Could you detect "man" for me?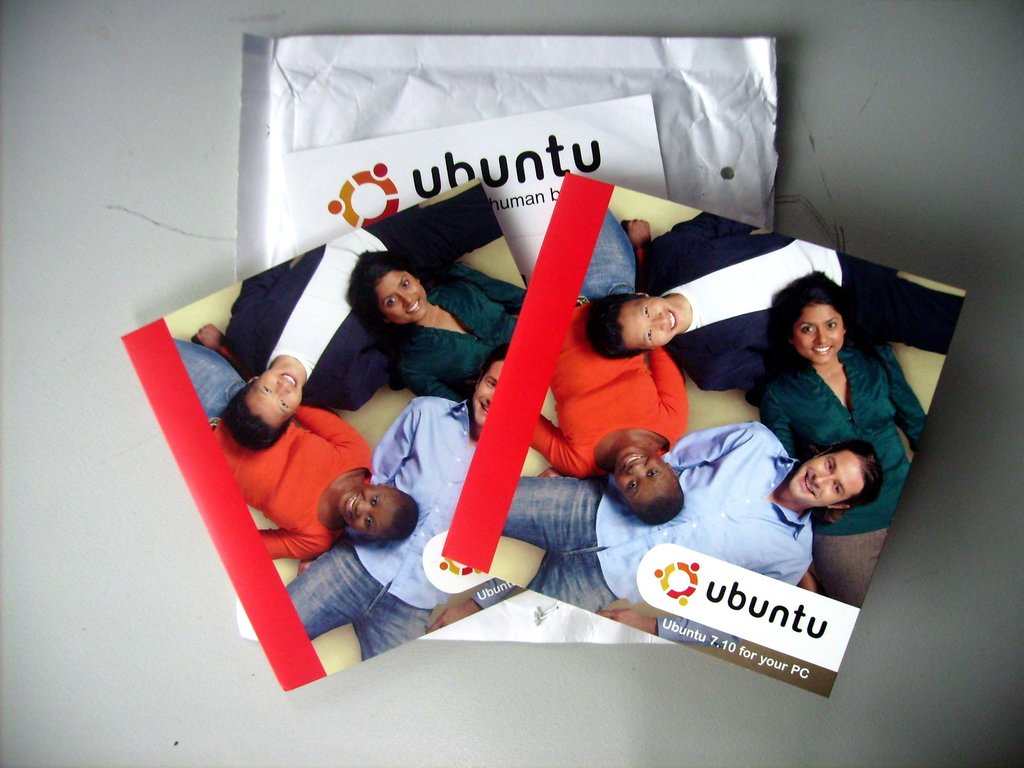
Detection result: select_region(585, 213, 963, 394).
